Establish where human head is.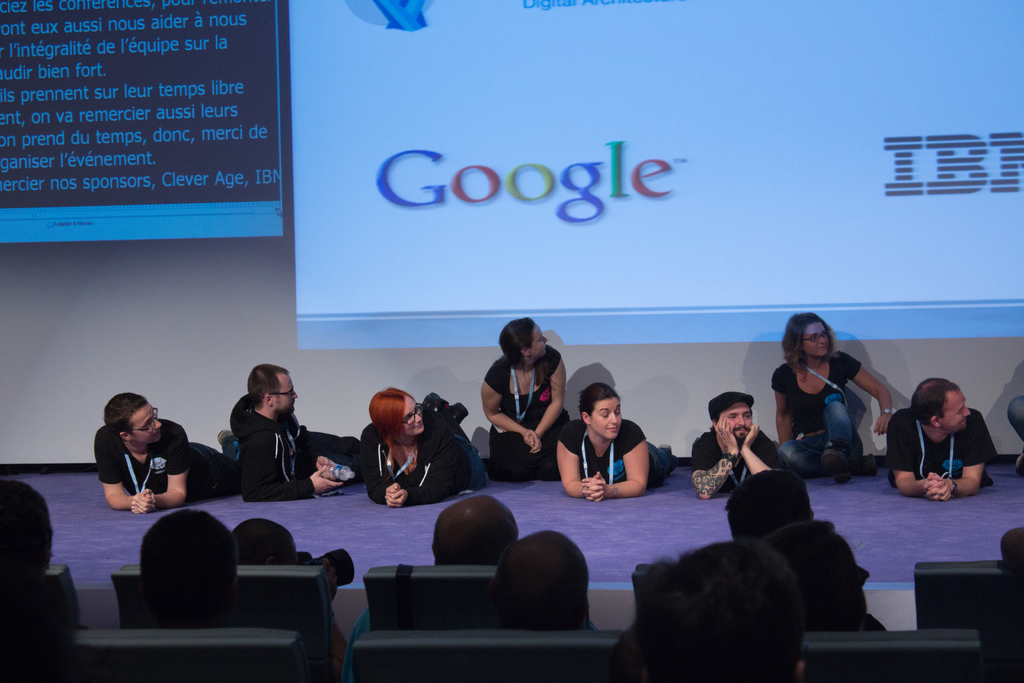
Established at {"left": 910, "top": 379, "right": 973, "bottom": 436}.
